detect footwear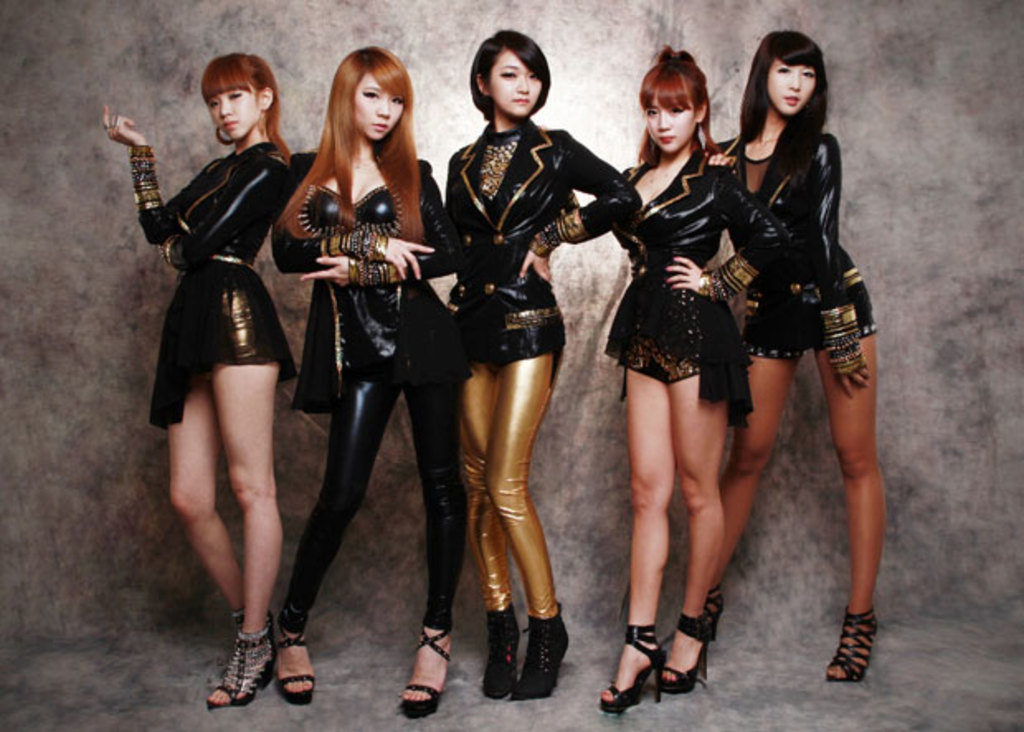
left=203, top=621, right=271, bottom=712
